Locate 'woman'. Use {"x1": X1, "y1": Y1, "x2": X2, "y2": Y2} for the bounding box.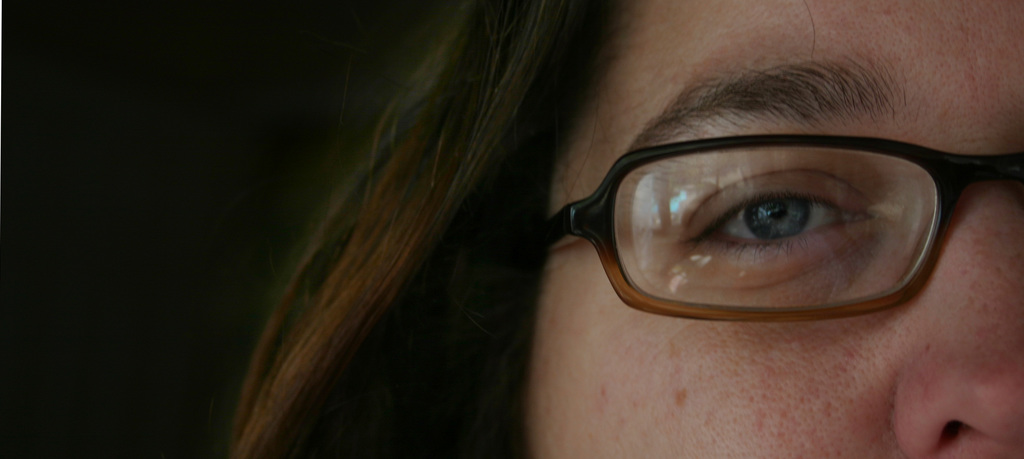
{"x1": 211, "y1": 0, "x2": 1023, "y2": 456}.
